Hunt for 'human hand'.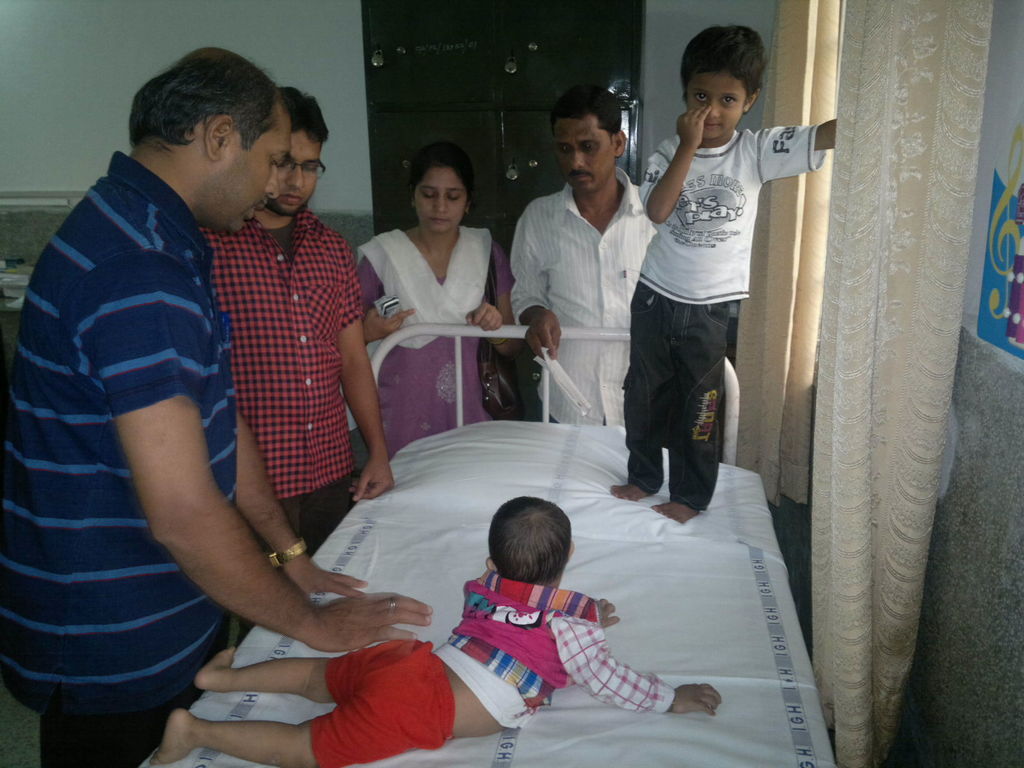
Hunted down at <box>463,302,503,333</box>.
